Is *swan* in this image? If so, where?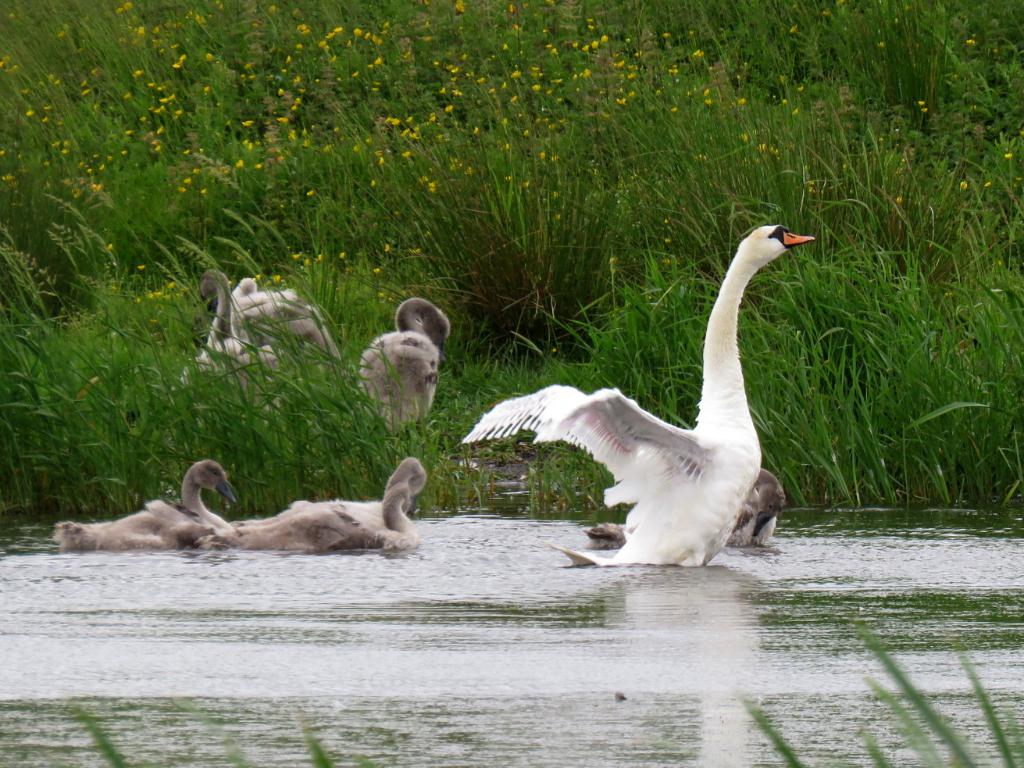
Yes, at 239 455 425 517.
